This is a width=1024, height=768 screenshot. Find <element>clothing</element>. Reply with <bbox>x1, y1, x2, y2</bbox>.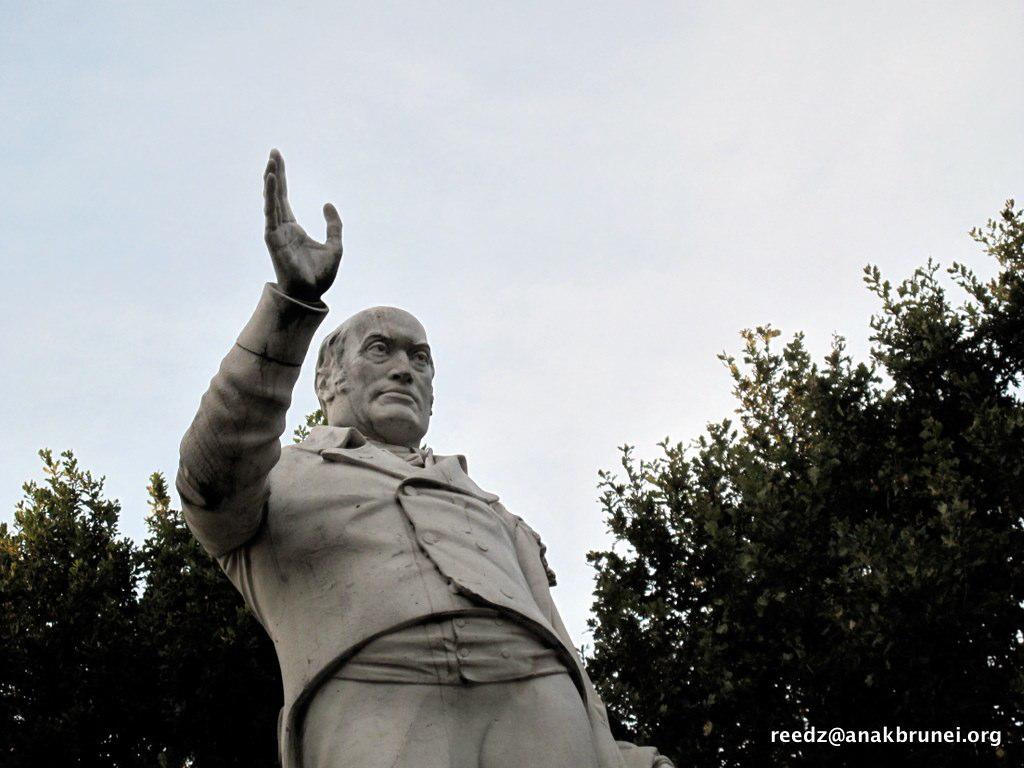
<bbox>198, 335, 637, 767</bbox>.
